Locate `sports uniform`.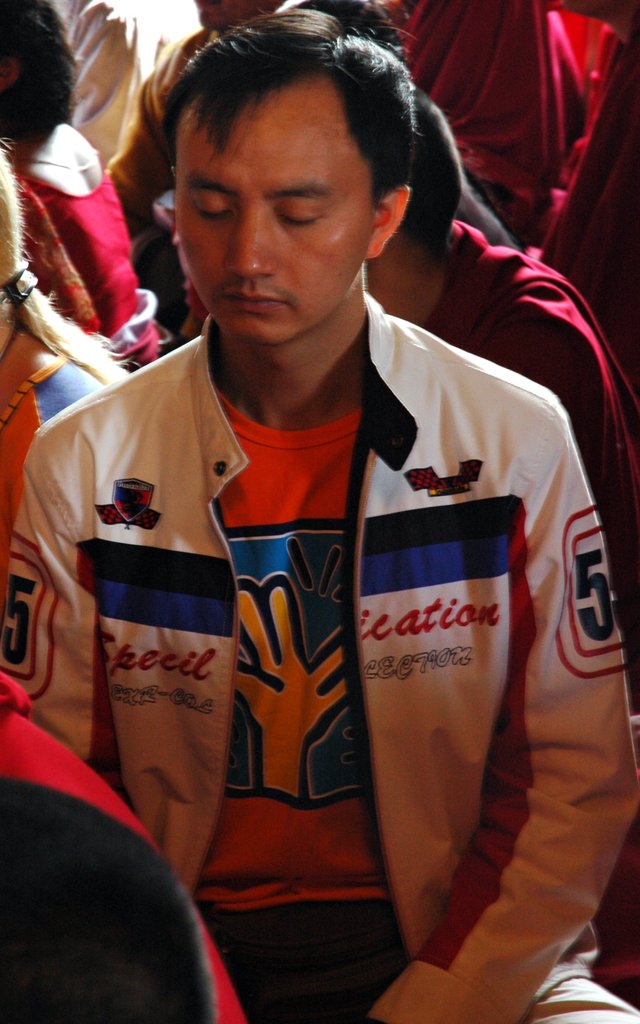
Bounding box: [x1=6, y1=291, x2=639, y2=1023].
